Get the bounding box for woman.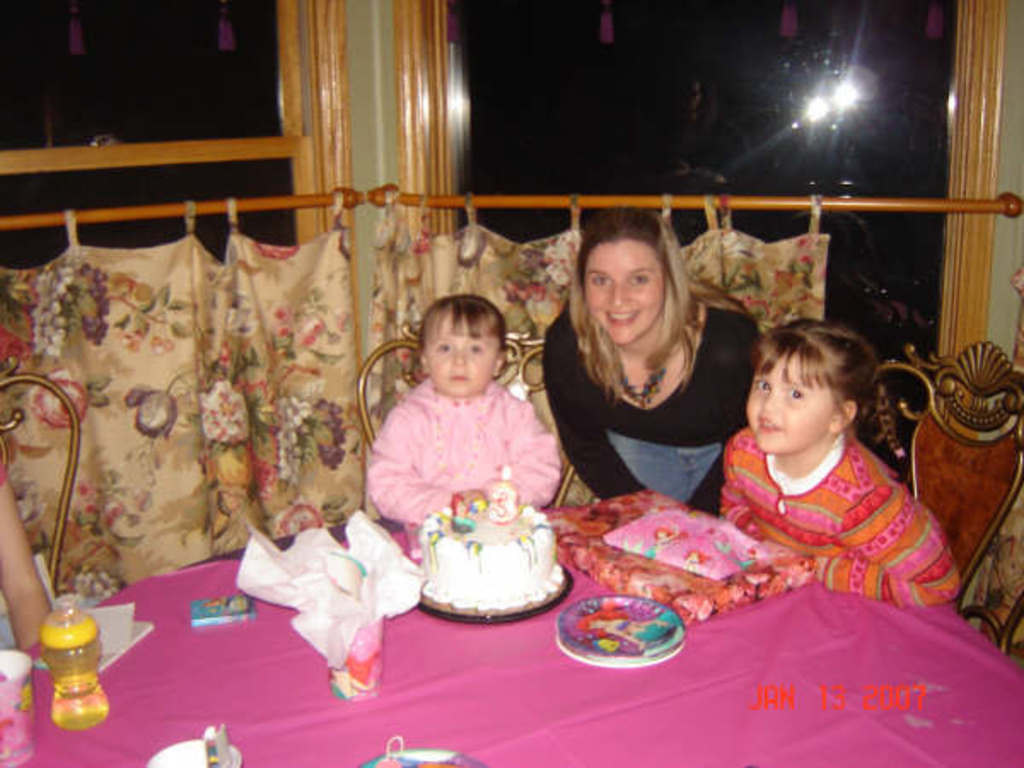
<bbox>541, 215, 775, 502</bbox>.
